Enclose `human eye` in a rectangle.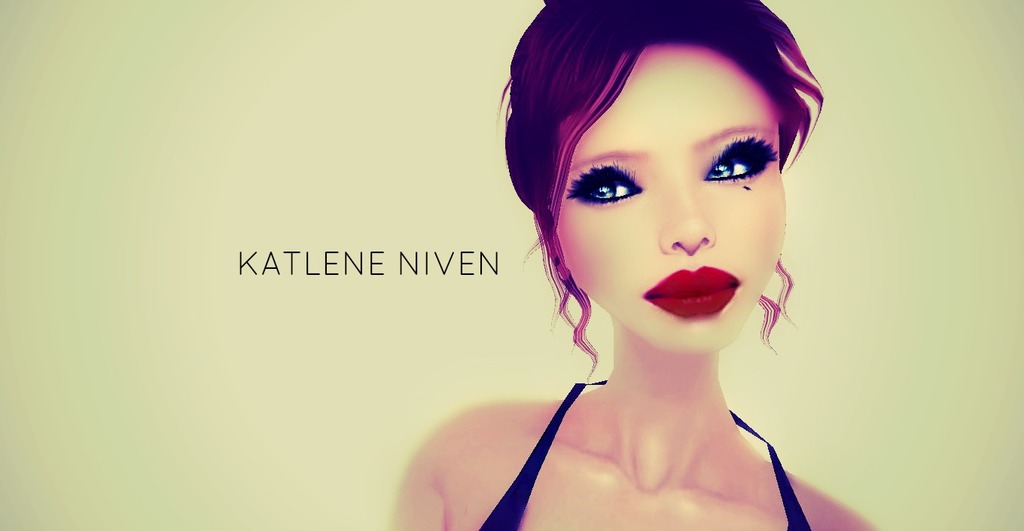
bbox(699, 134, 779, 187).
